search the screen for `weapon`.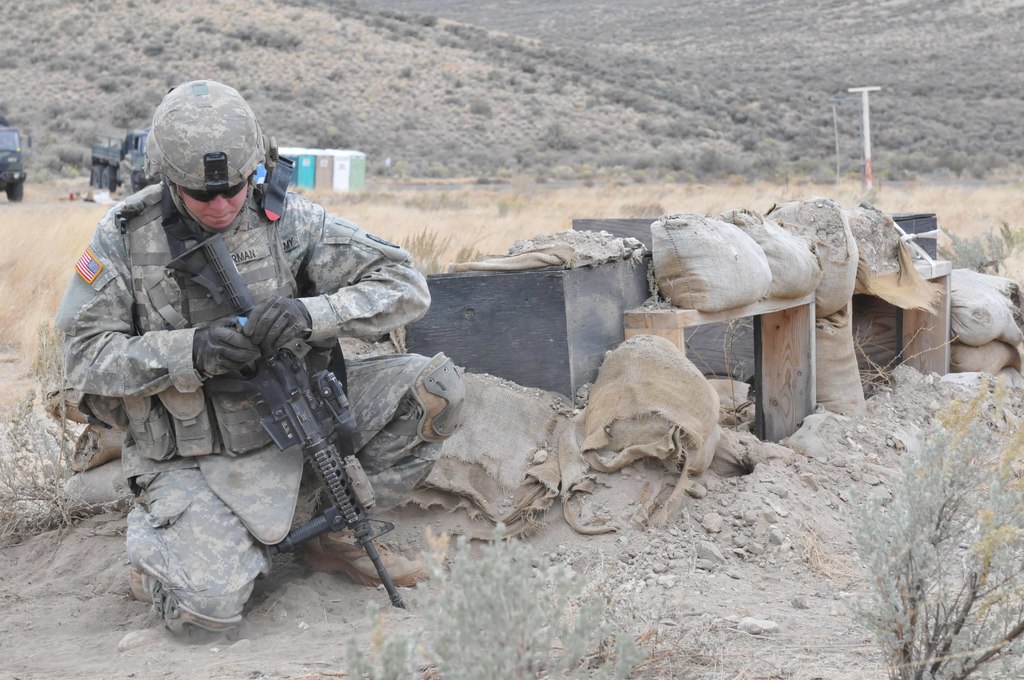
Found at bbox=(160, 225, 410, 611).
